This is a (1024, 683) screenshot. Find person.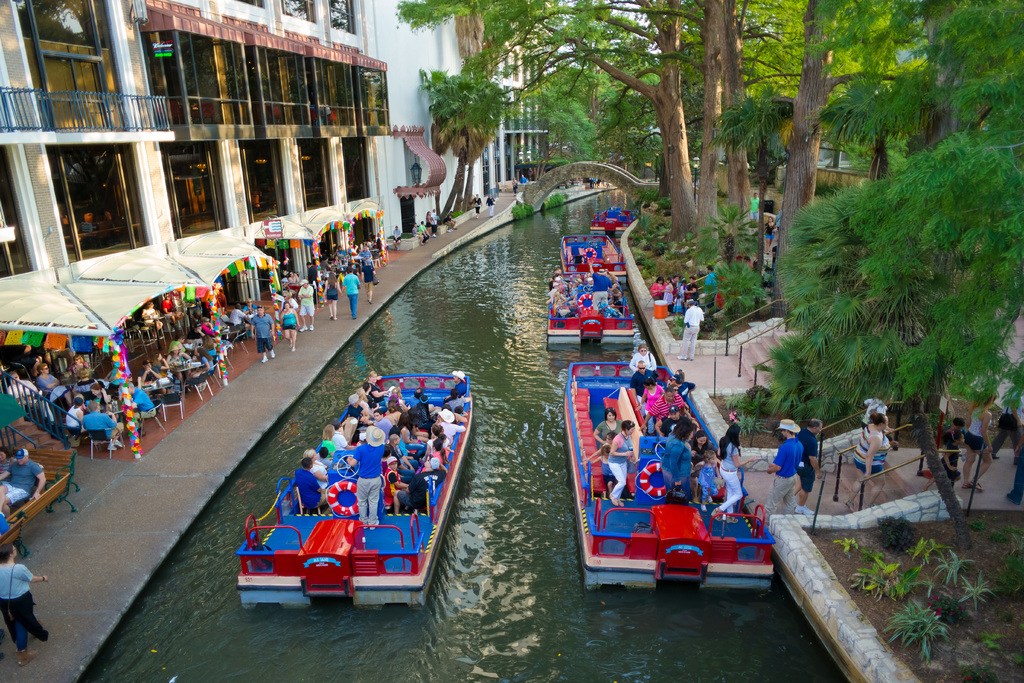
Bounding box: bbox=(425, 211, 433, 229).
